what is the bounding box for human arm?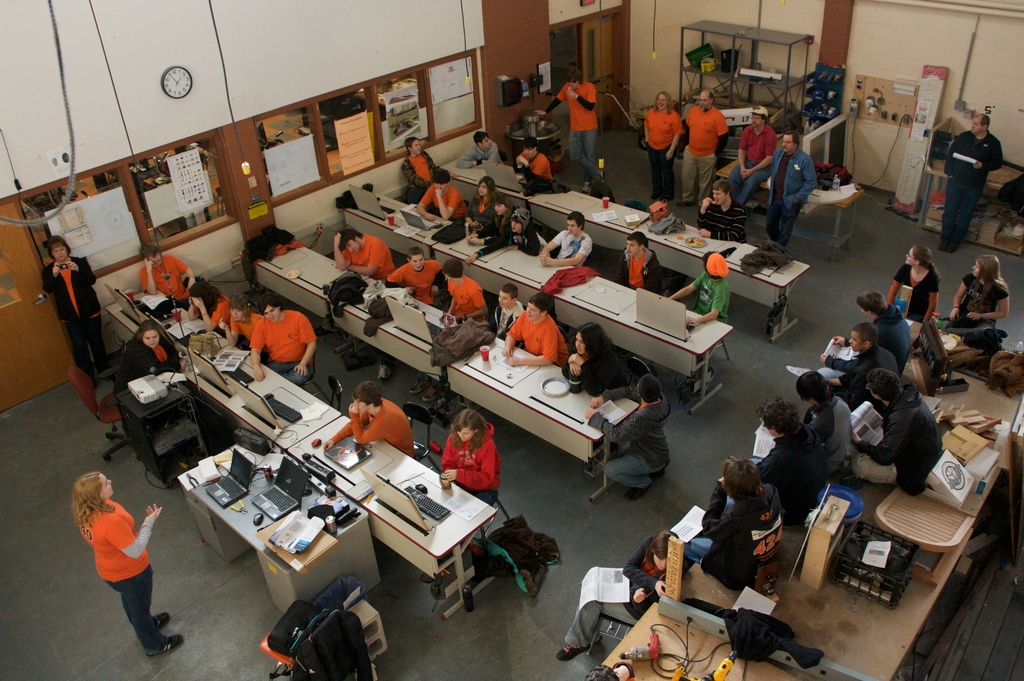
crop(349, 245, 381, 279).
